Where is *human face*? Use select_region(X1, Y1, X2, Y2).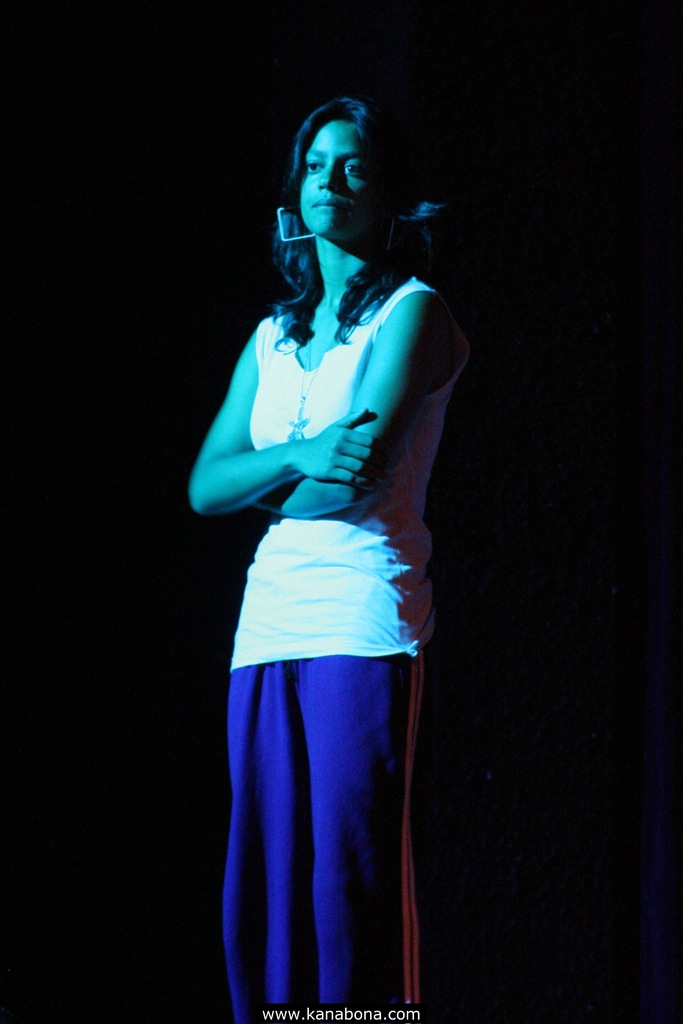
select_region(292, 120, 385, 239).
